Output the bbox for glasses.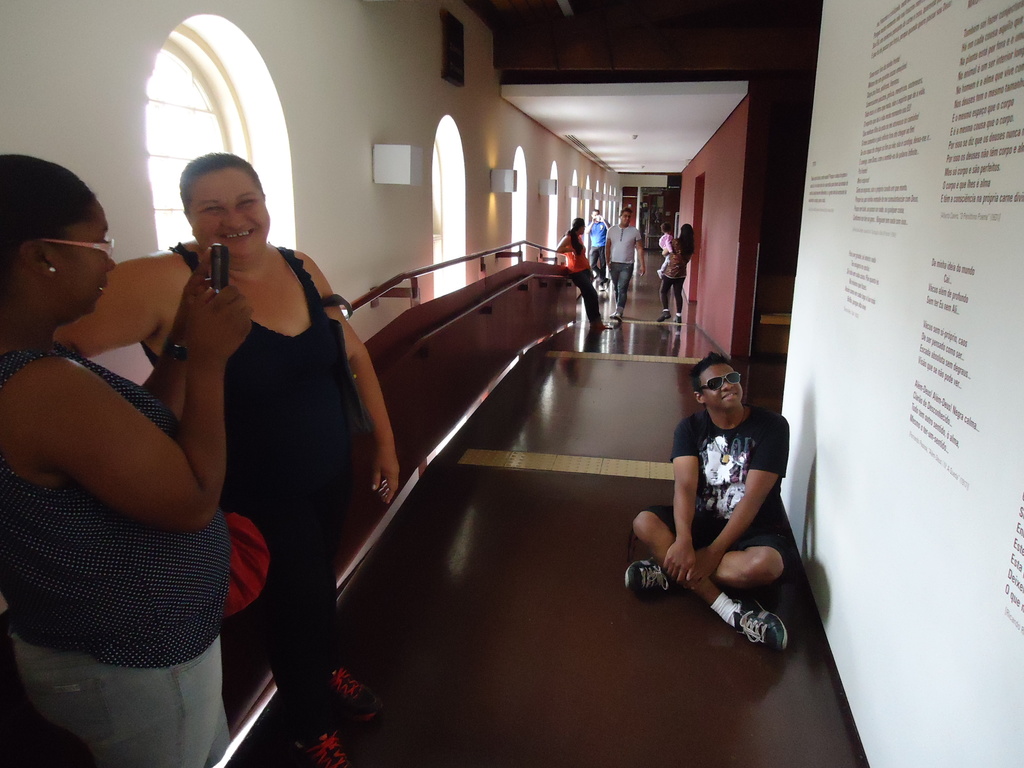
l=38, t=237, r=115, b=258.
